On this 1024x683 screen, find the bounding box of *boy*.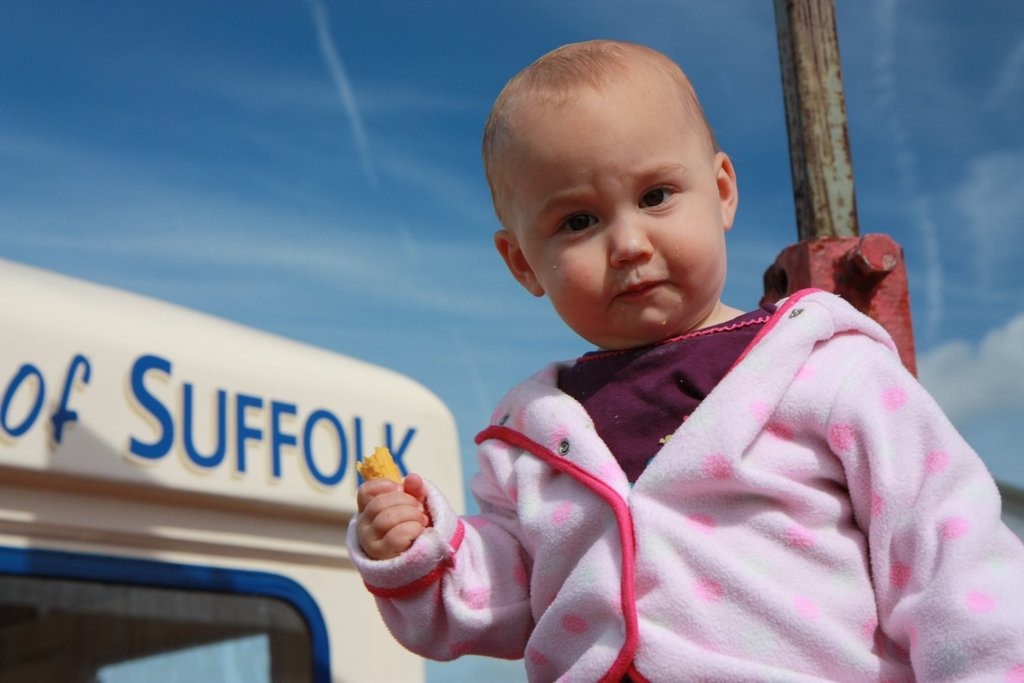
Bounding box: 348 38 1023 682.
